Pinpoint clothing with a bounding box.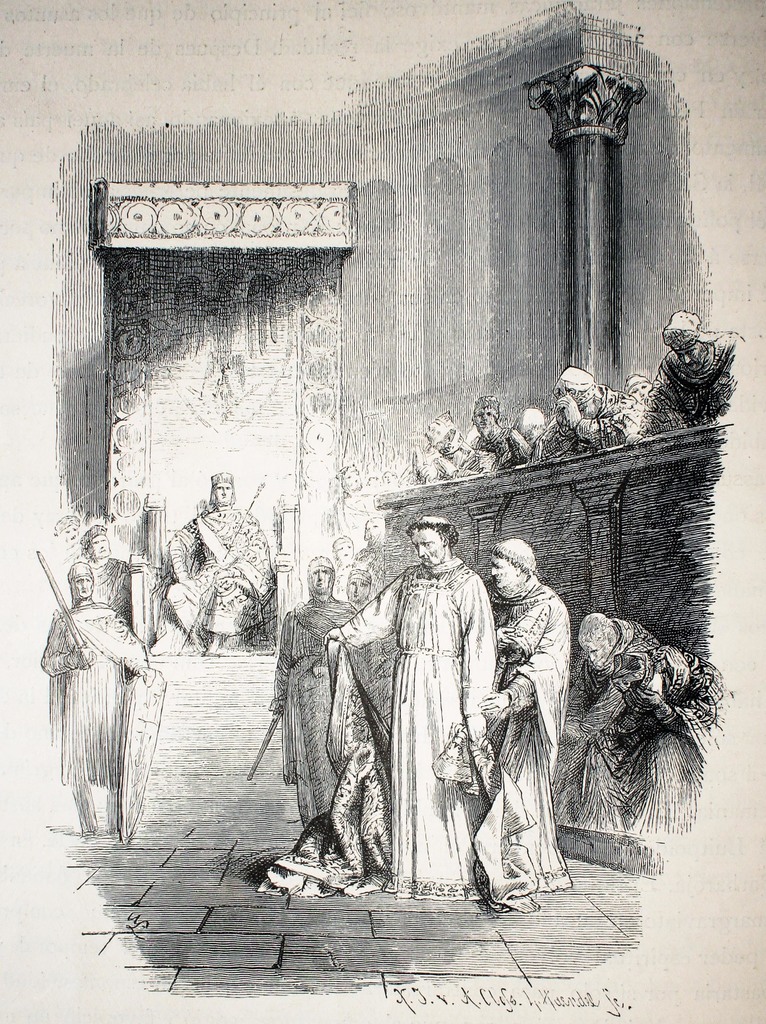
x1=526, y1=389, x2=638, y2=465.
